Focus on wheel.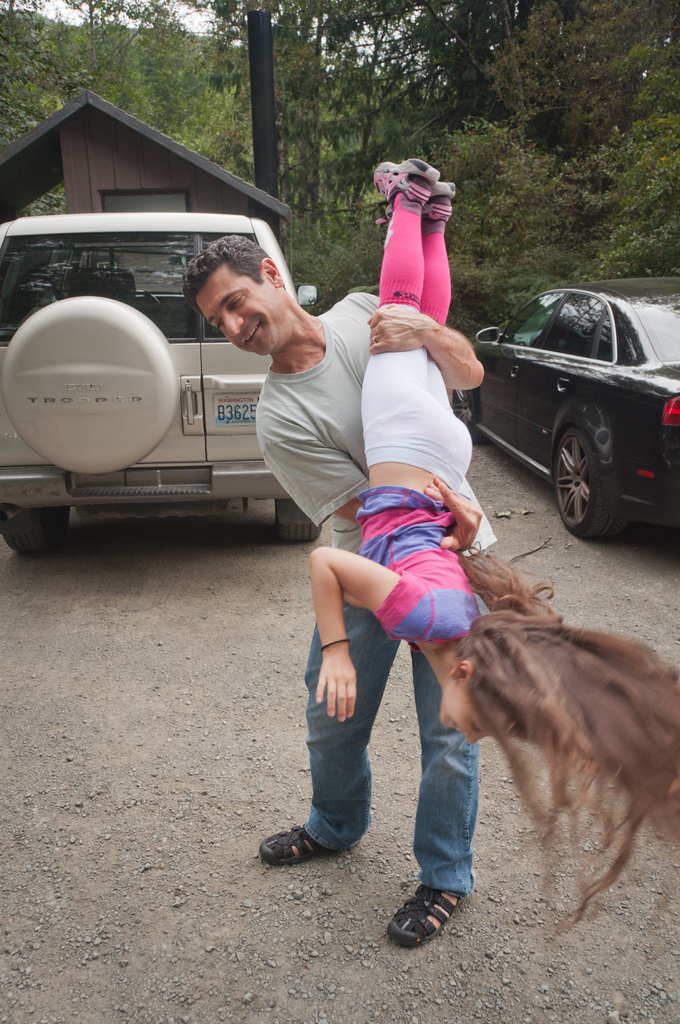
Focused at 0 500 75 557.
